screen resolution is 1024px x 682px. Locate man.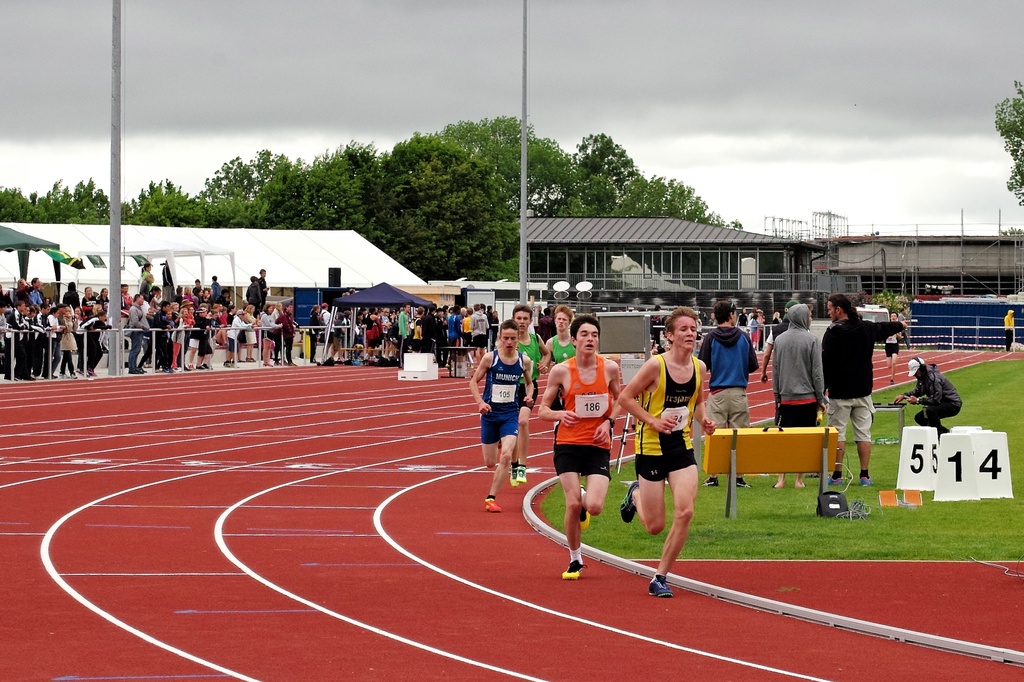
{"left": 881, "top": 306, "right": 902, "bottom": 371}.
